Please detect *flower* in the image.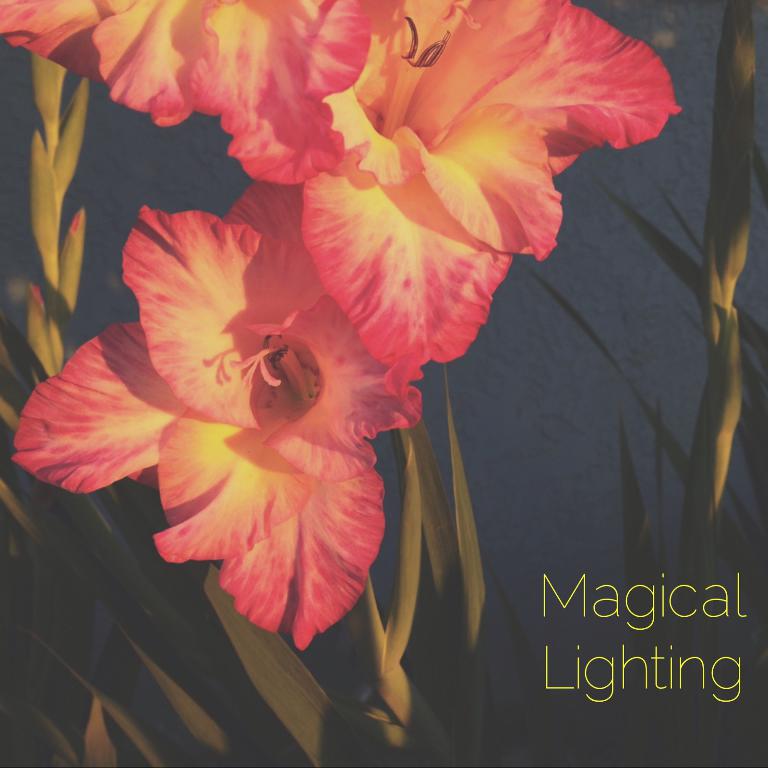
rect(7, 184, 428, 654).
